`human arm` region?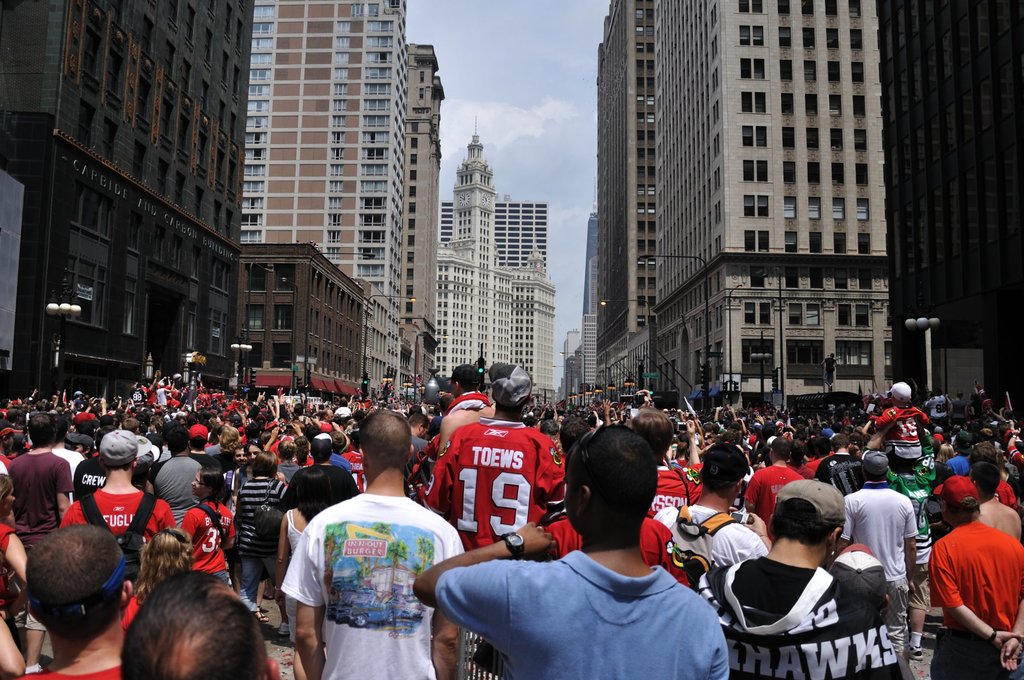
x1=0 y1=613 x2=29 y2=677
